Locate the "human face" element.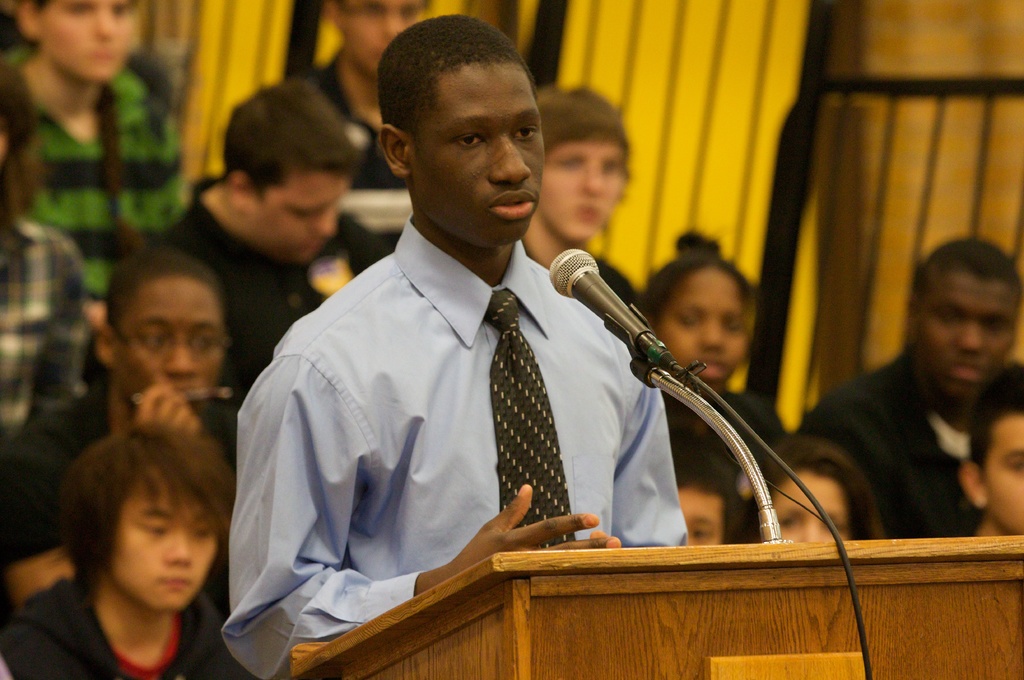
Element bbox: box=[772, 472, 848, 542].
